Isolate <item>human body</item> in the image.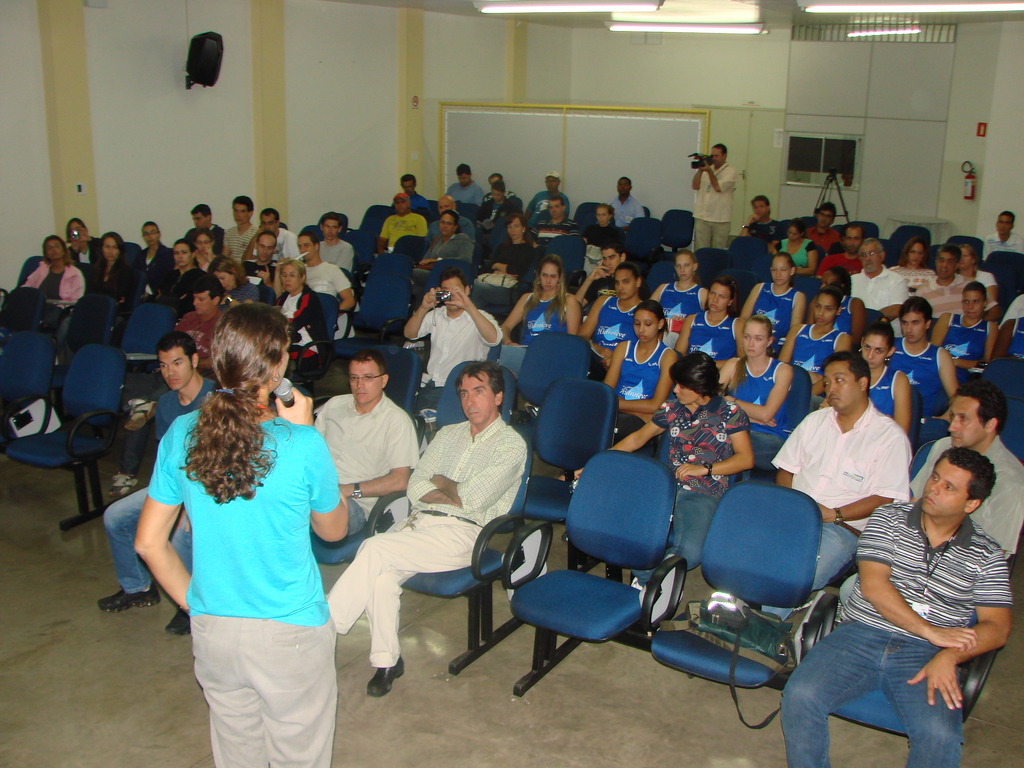
Isolated region: pyautogui.locateOnScreen(483, 173, 514, 196).
